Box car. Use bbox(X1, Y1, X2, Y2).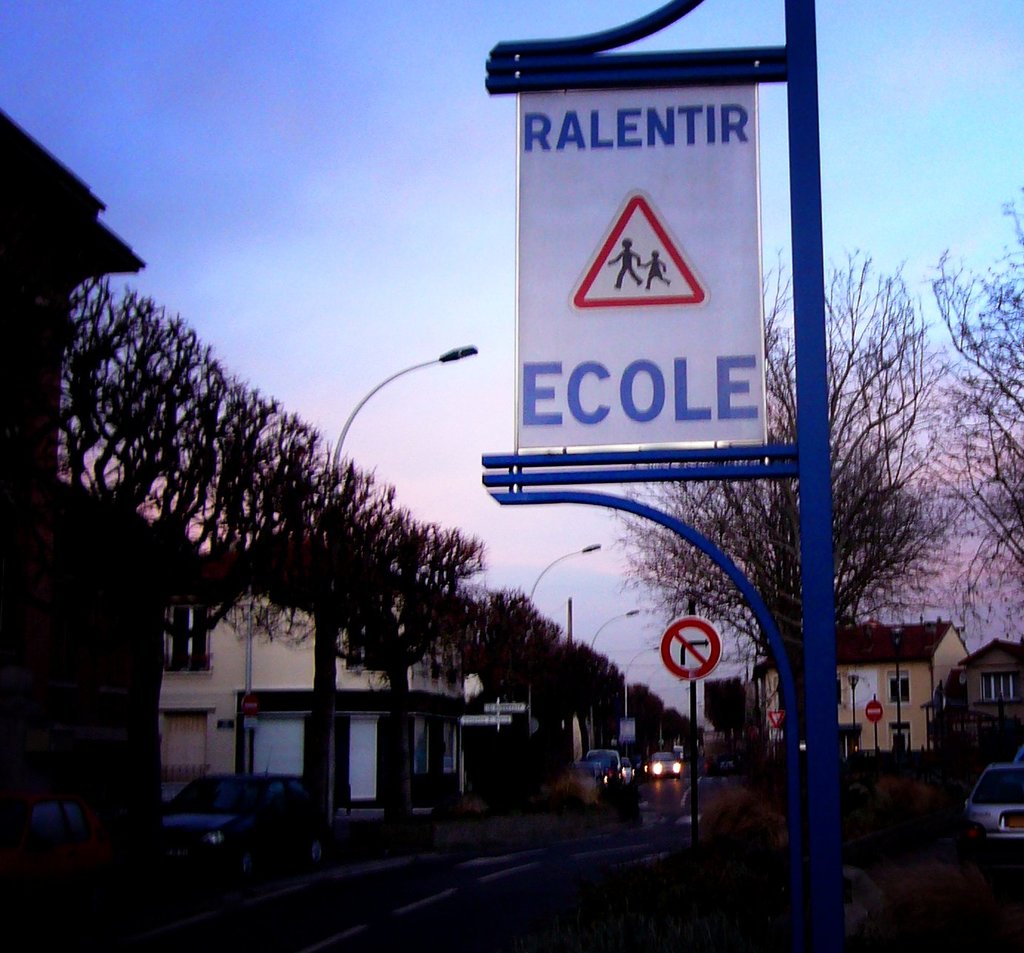
bbox(966, 766, 1023, 838).
